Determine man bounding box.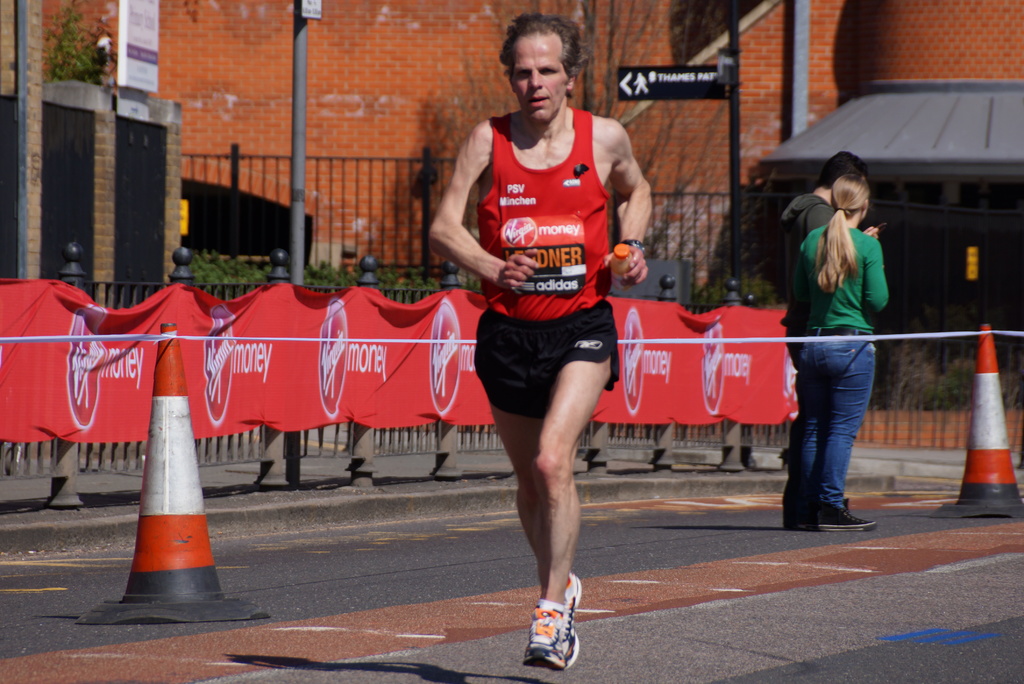
Determined: left=780, top=154, right=895, bottom=505.
